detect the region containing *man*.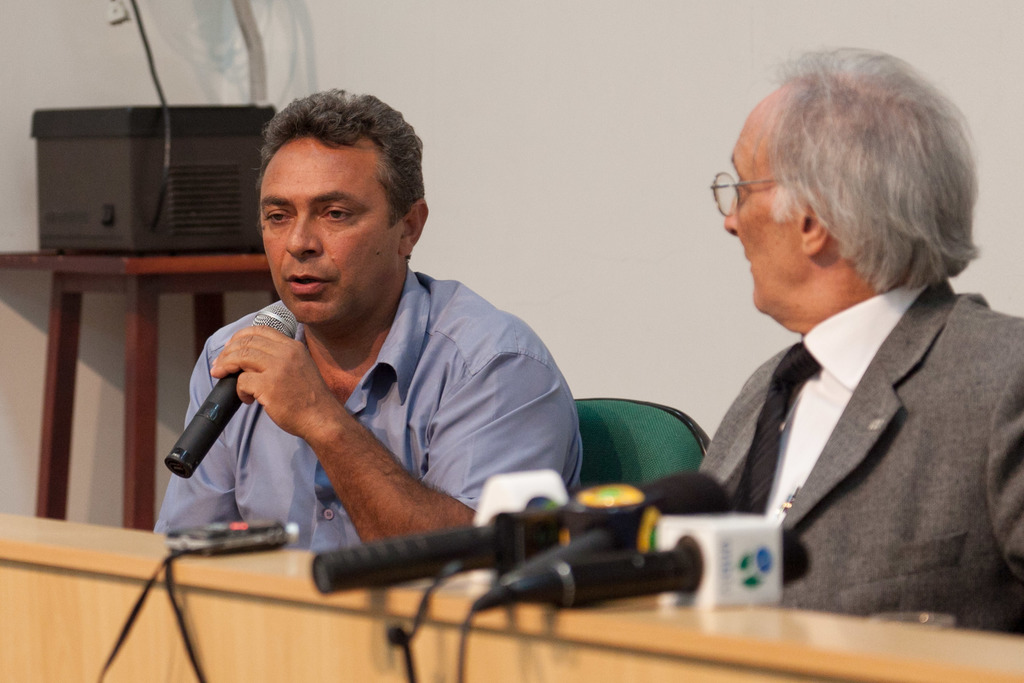
(x1=696, y1=46, x2=1023, y2=644).
